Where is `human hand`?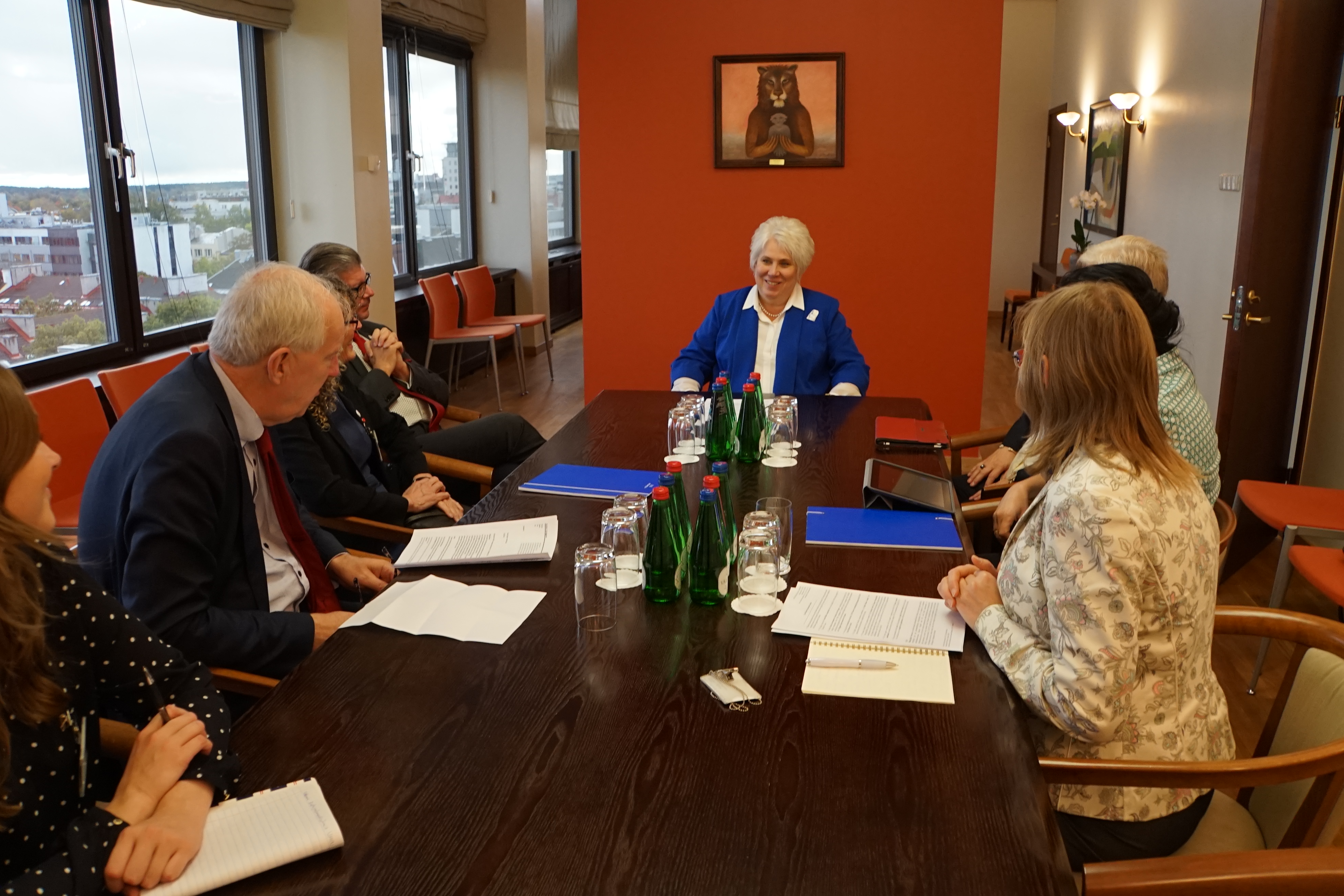
select_region(33, 243, 73, 282).
